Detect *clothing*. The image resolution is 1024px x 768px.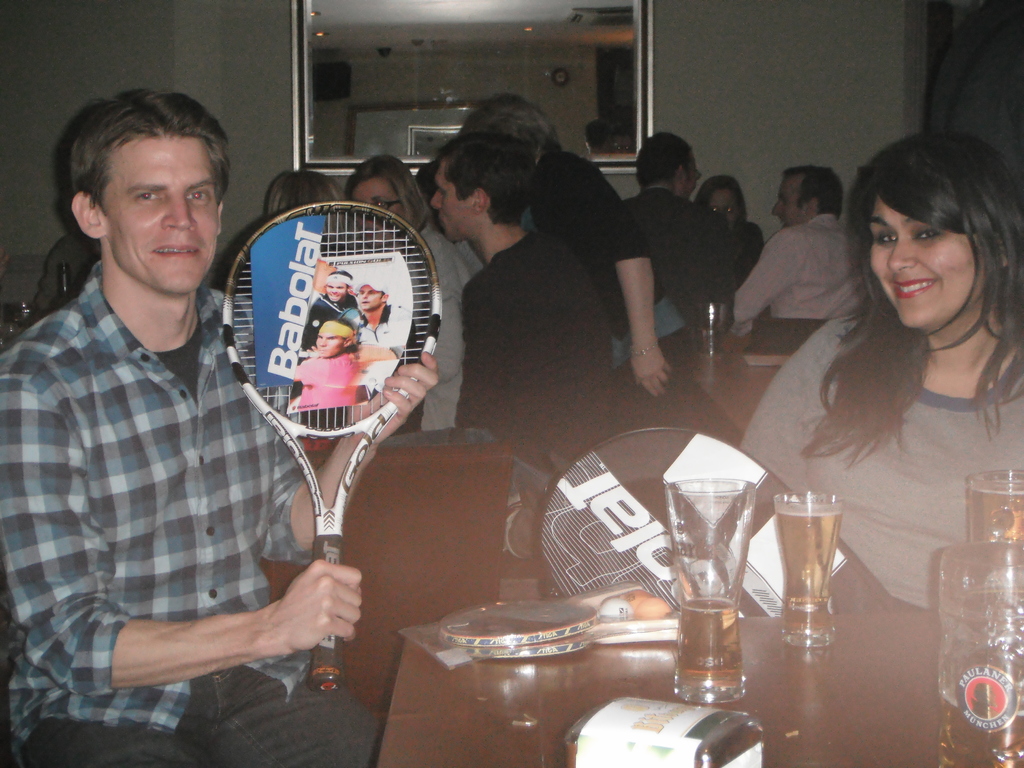
x1=19, y1=175, x2=306, y2=739.
